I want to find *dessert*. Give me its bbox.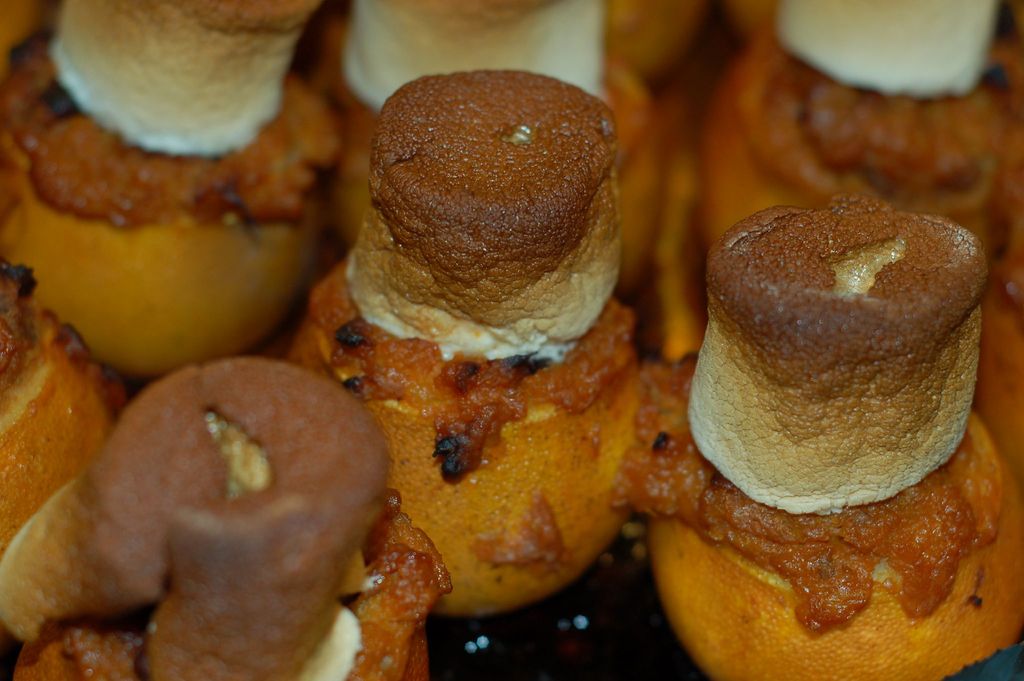
686 204 999 565.
